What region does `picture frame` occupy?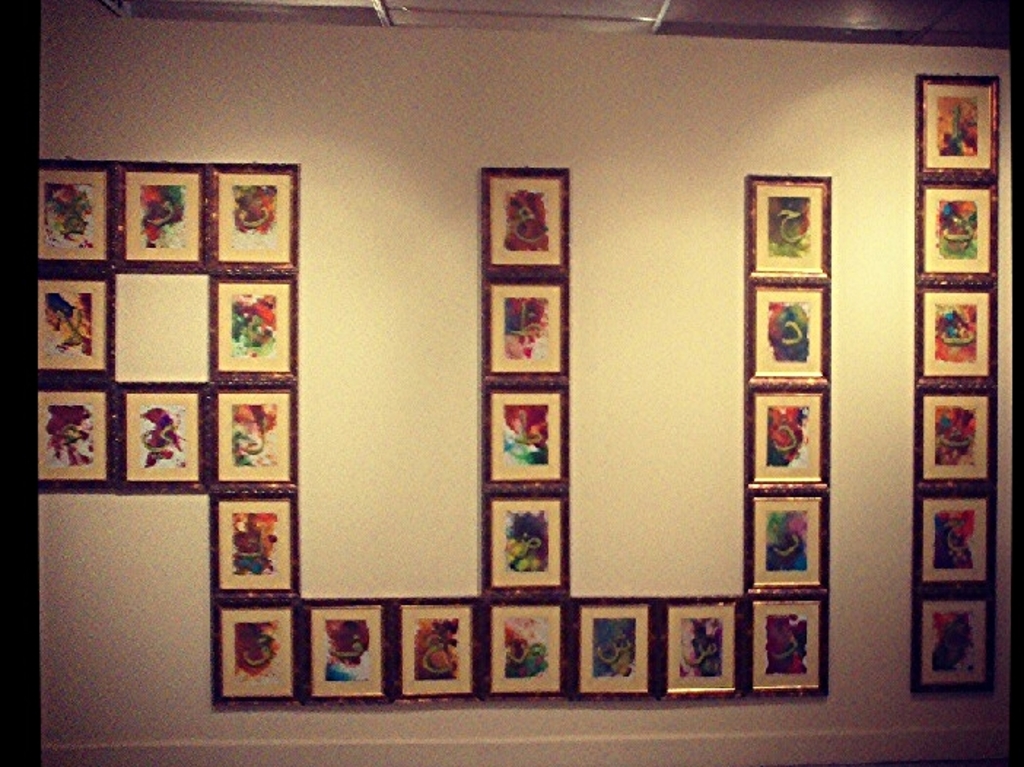
480/376/569/484.
